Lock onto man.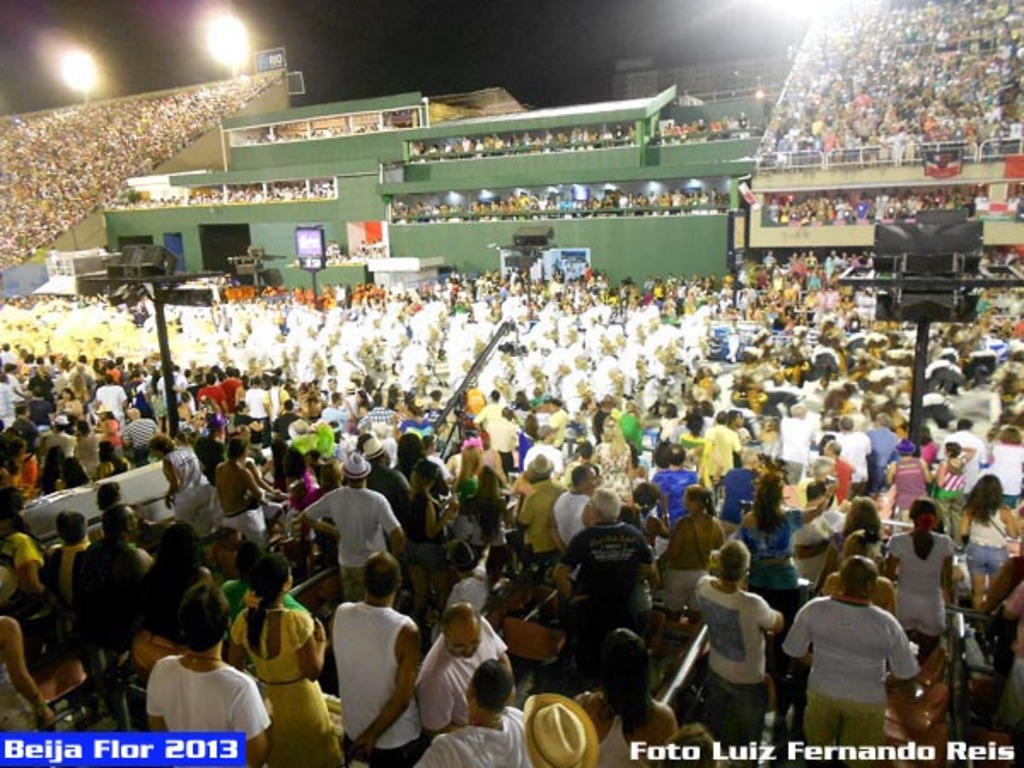
Locked: bbox=(75, 420, 97, 473).
